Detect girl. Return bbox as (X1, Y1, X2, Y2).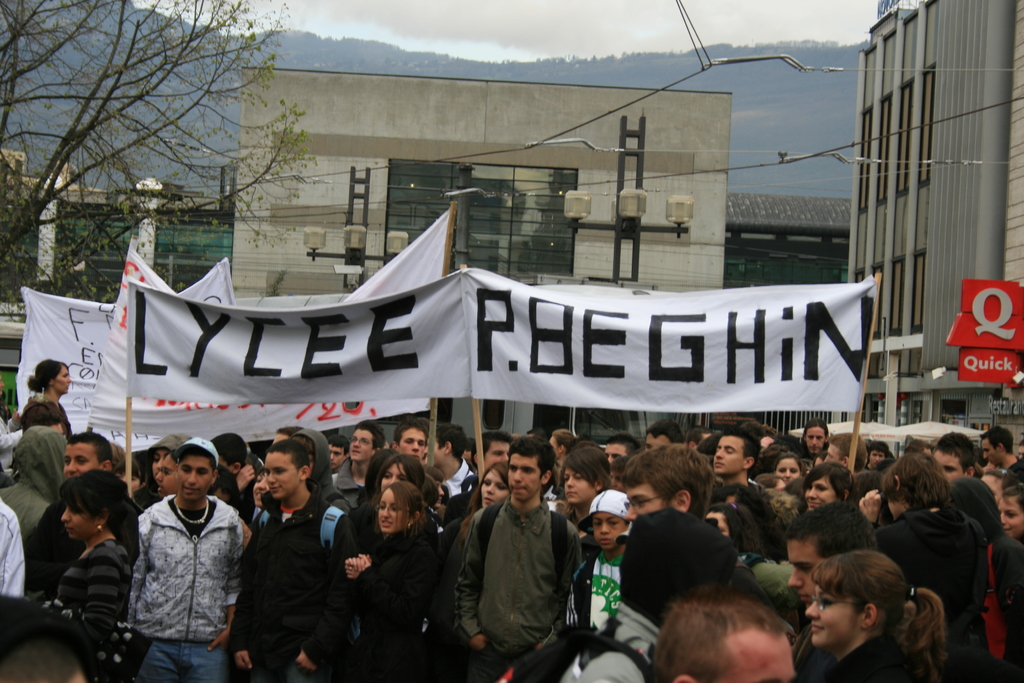
(804, 549, 948, 682).
